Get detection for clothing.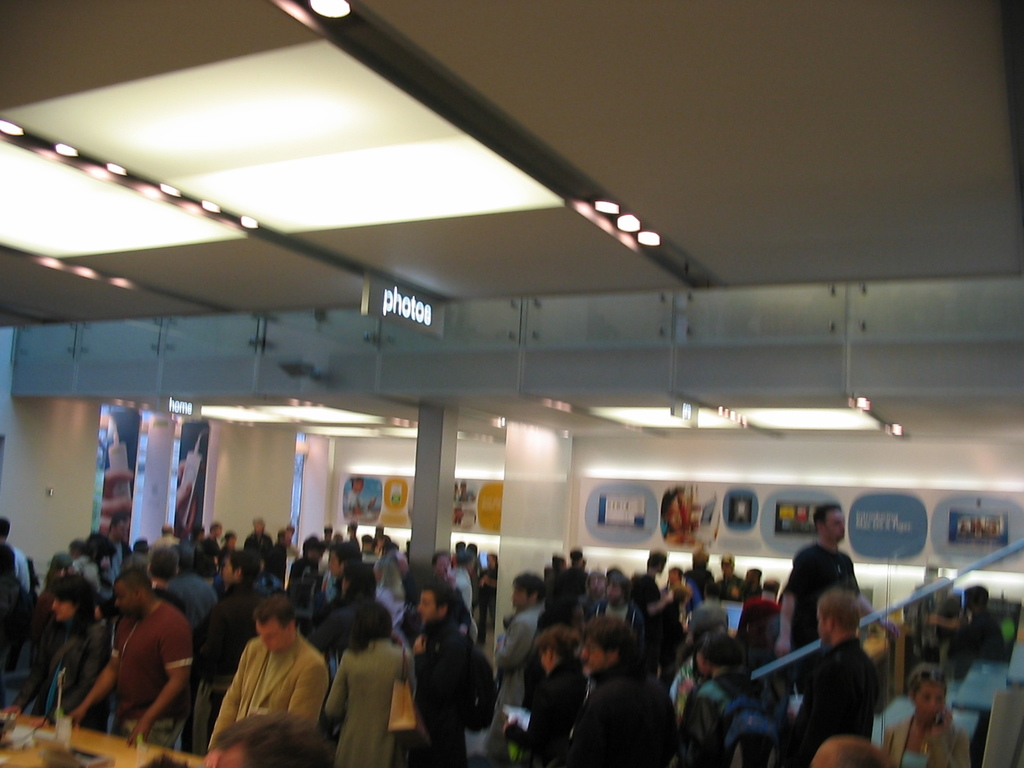
Detection: bbox(491, 595, 550, 733).
